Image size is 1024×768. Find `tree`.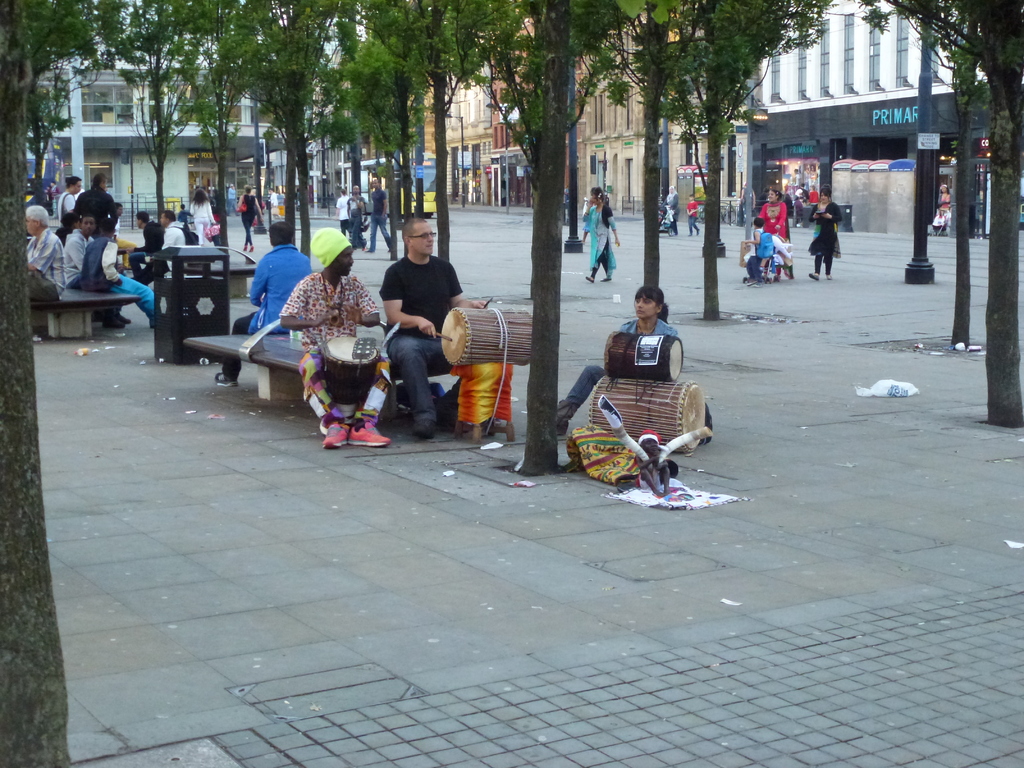
(left=221, top=0, right=352, bottom=260).
